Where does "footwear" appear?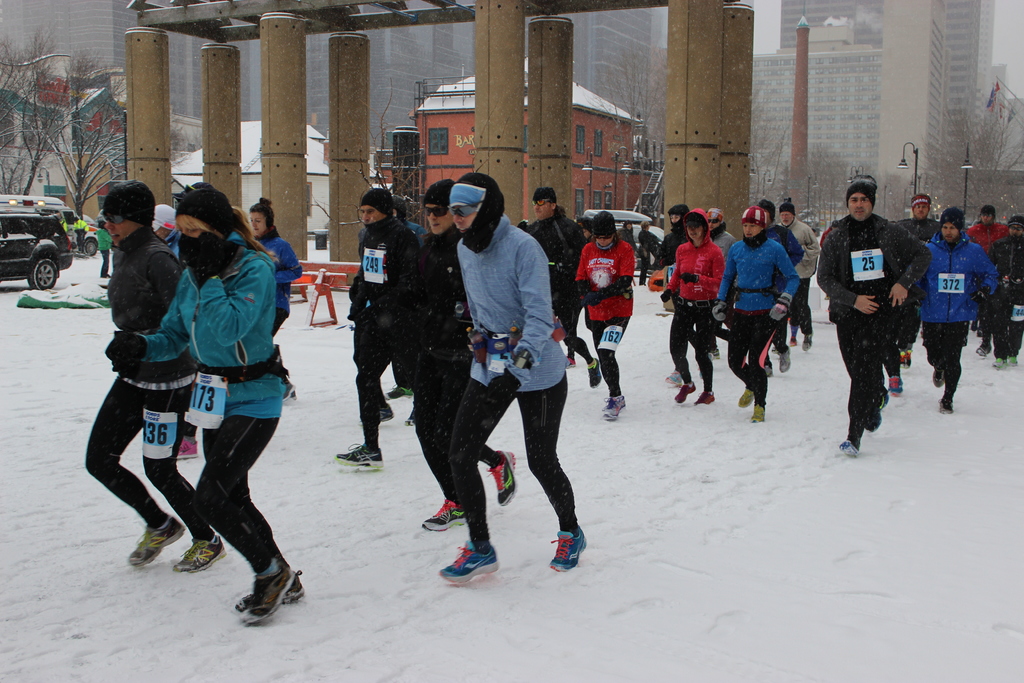
Appears at 791 329 797 346.
